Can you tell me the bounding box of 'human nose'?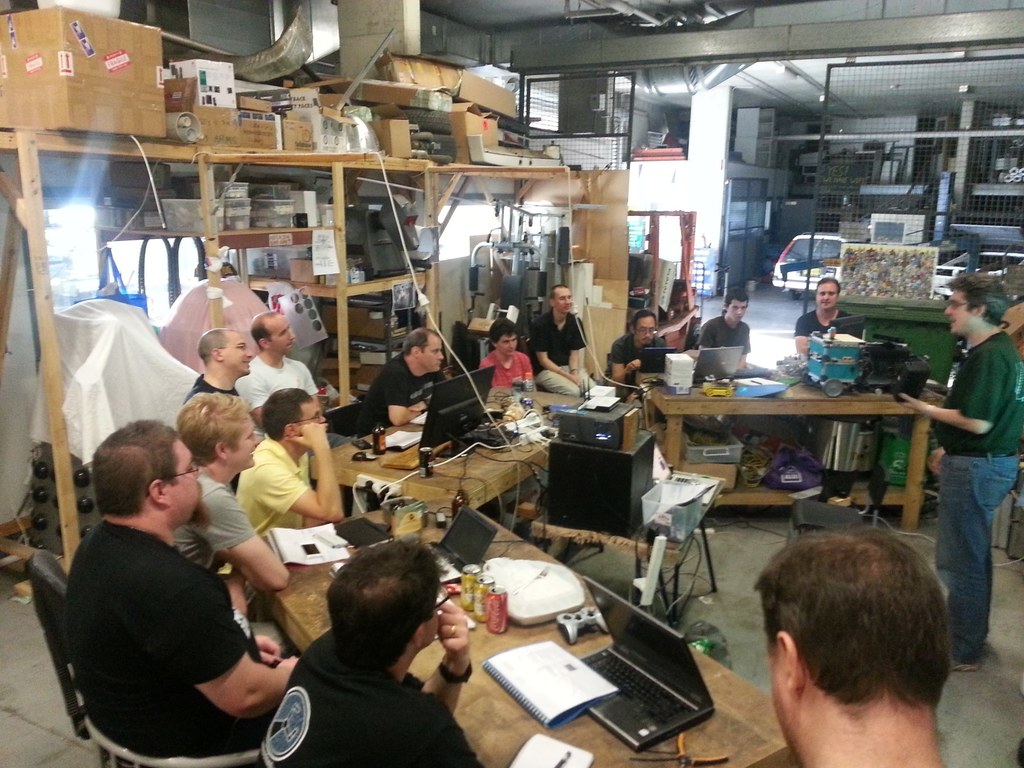
436,349,444,358.
